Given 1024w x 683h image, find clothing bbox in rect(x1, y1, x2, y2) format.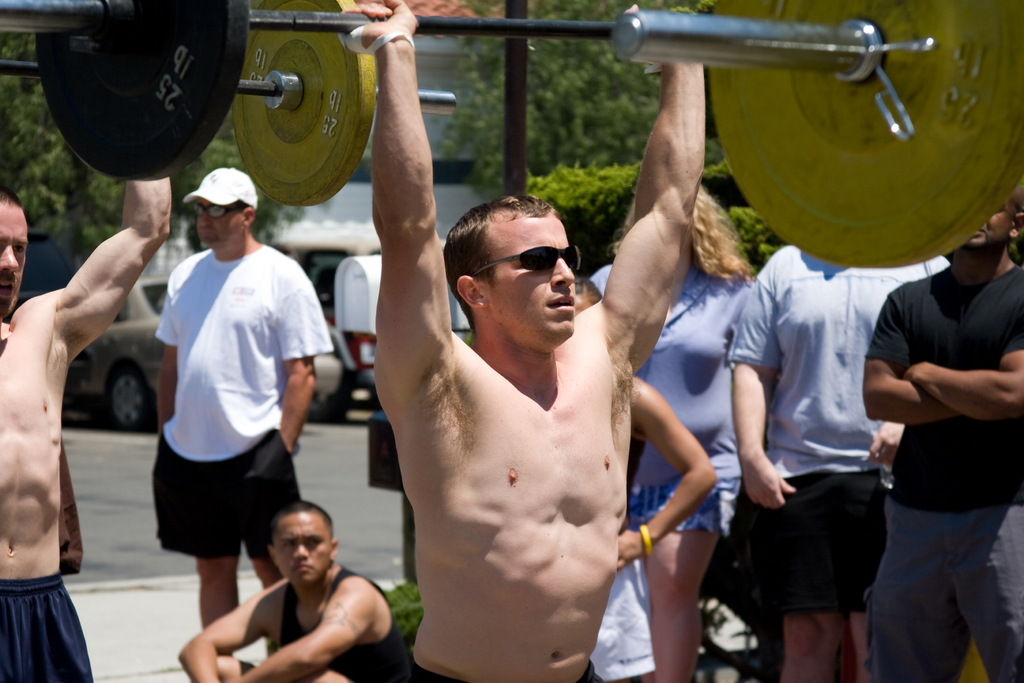
rect(0, 573, 97, 682).
